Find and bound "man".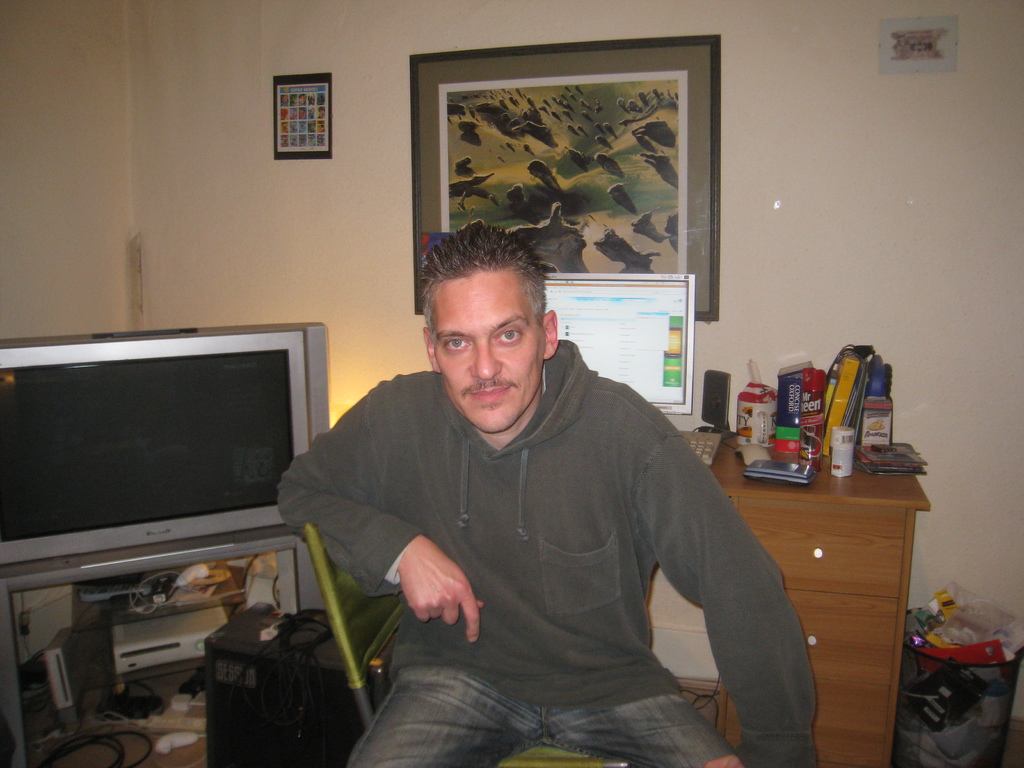
Bound: pyautogui.locateOnScreen(269, 214, 824, 743).
